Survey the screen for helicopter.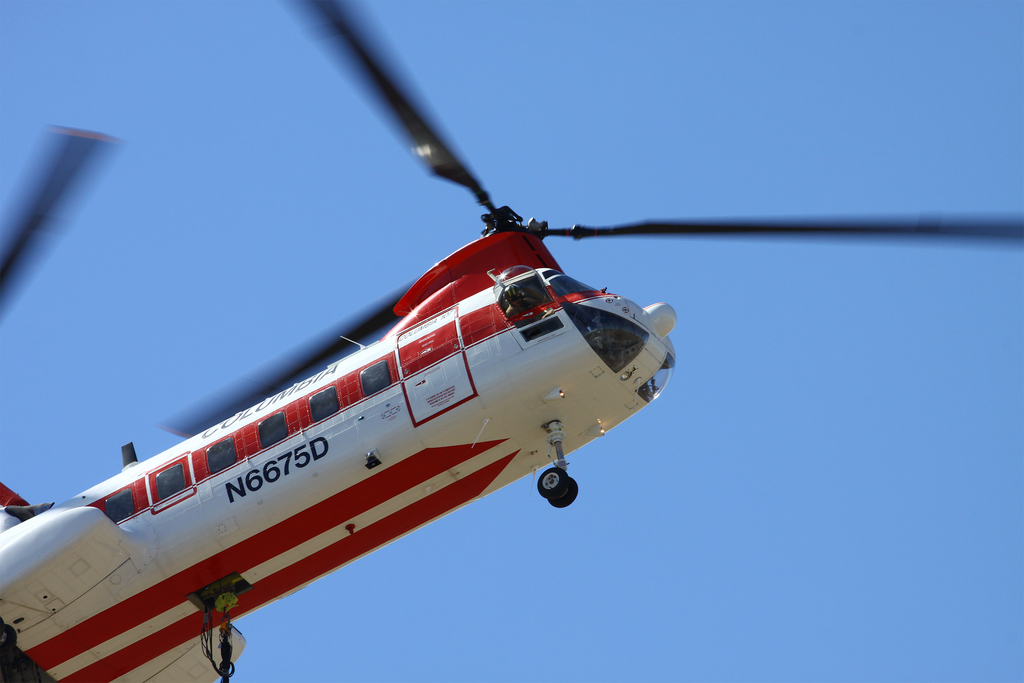
Survey found: (left=0, top=0, right=1023, bottom=682).
